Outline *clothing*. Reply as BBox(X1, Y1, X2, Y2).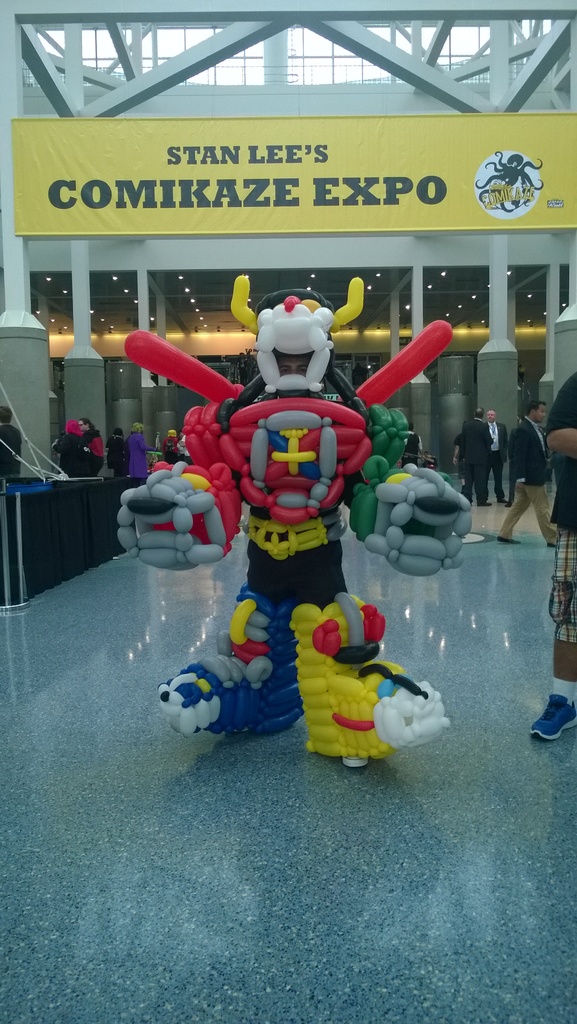
BBox(106, 429, 127, 478).
